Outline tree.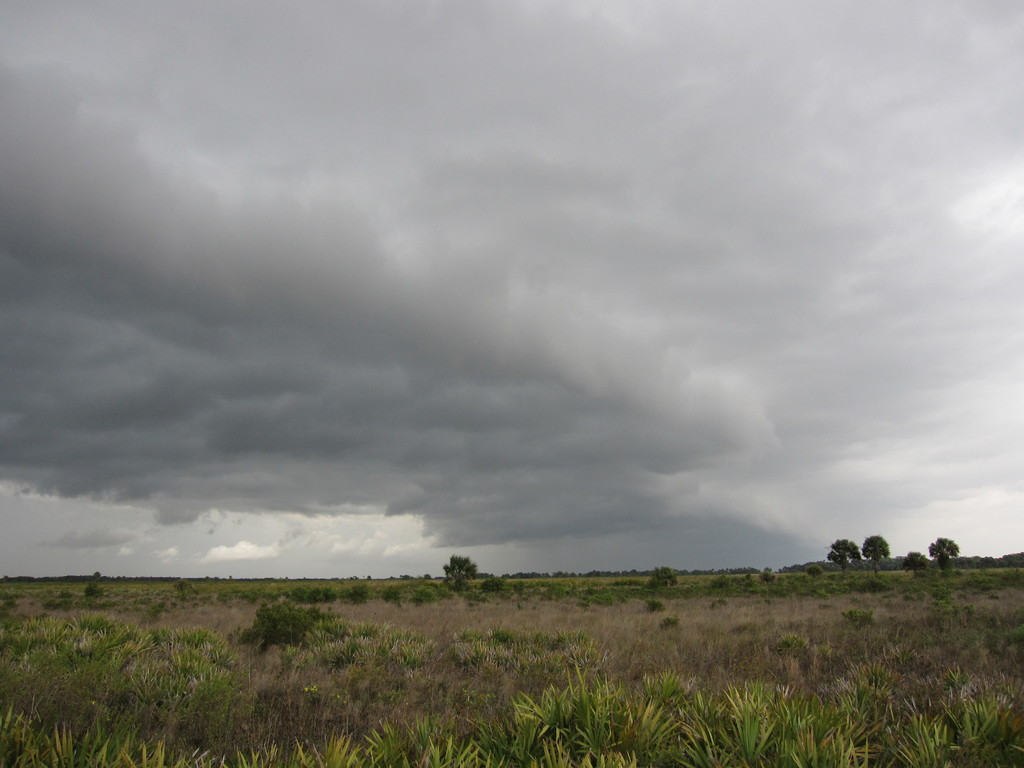
Outline: BBox(442, 556, 477, 590).
